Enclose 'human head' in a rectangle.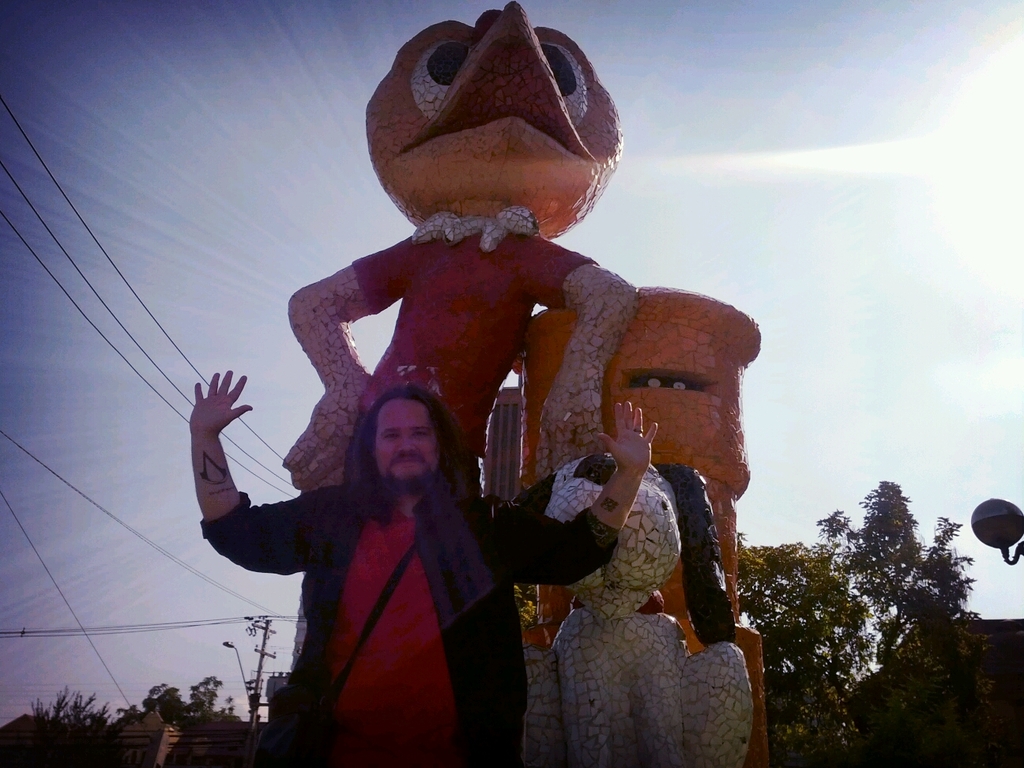
l=349, t=390, r=446, b=491.
